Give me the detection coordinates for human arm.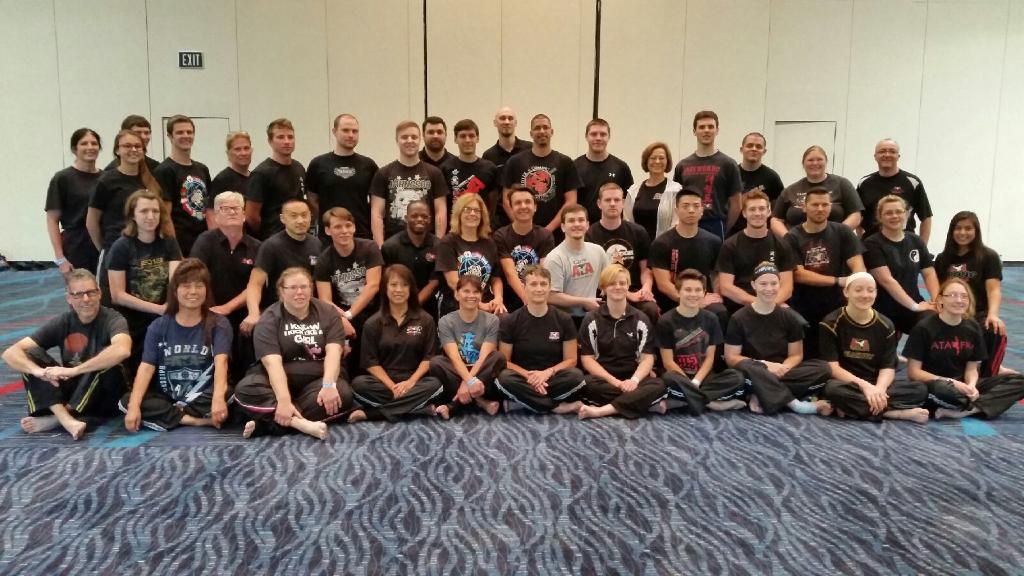
<region>212, 318, 231, 428</region>.
